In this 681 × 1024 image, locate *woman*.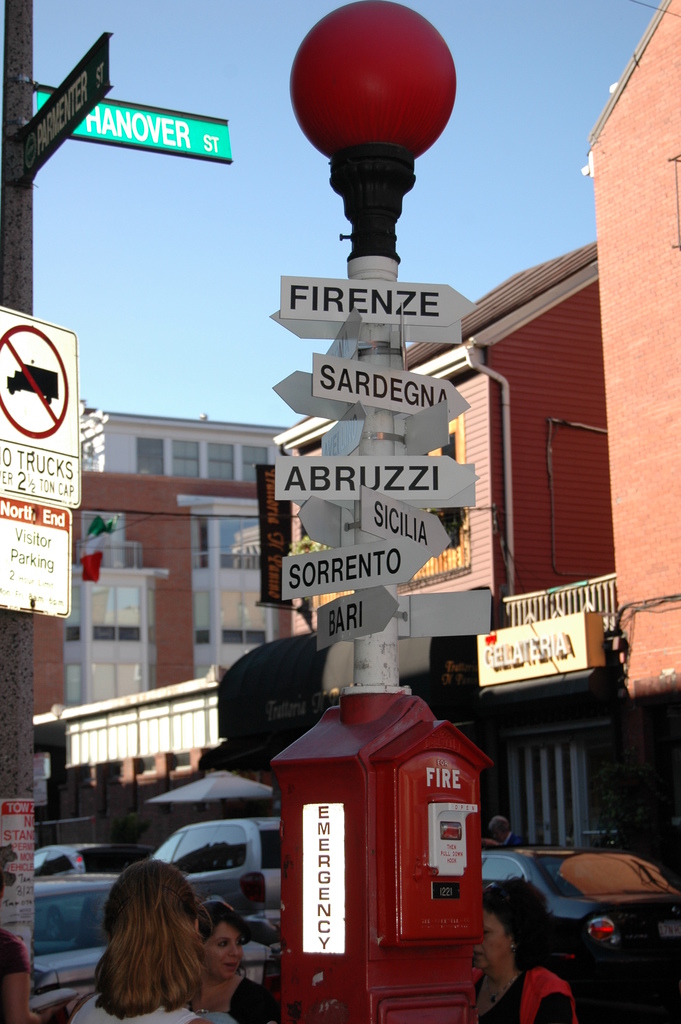
Bounding box: box(86, 860, 223, 1021).
